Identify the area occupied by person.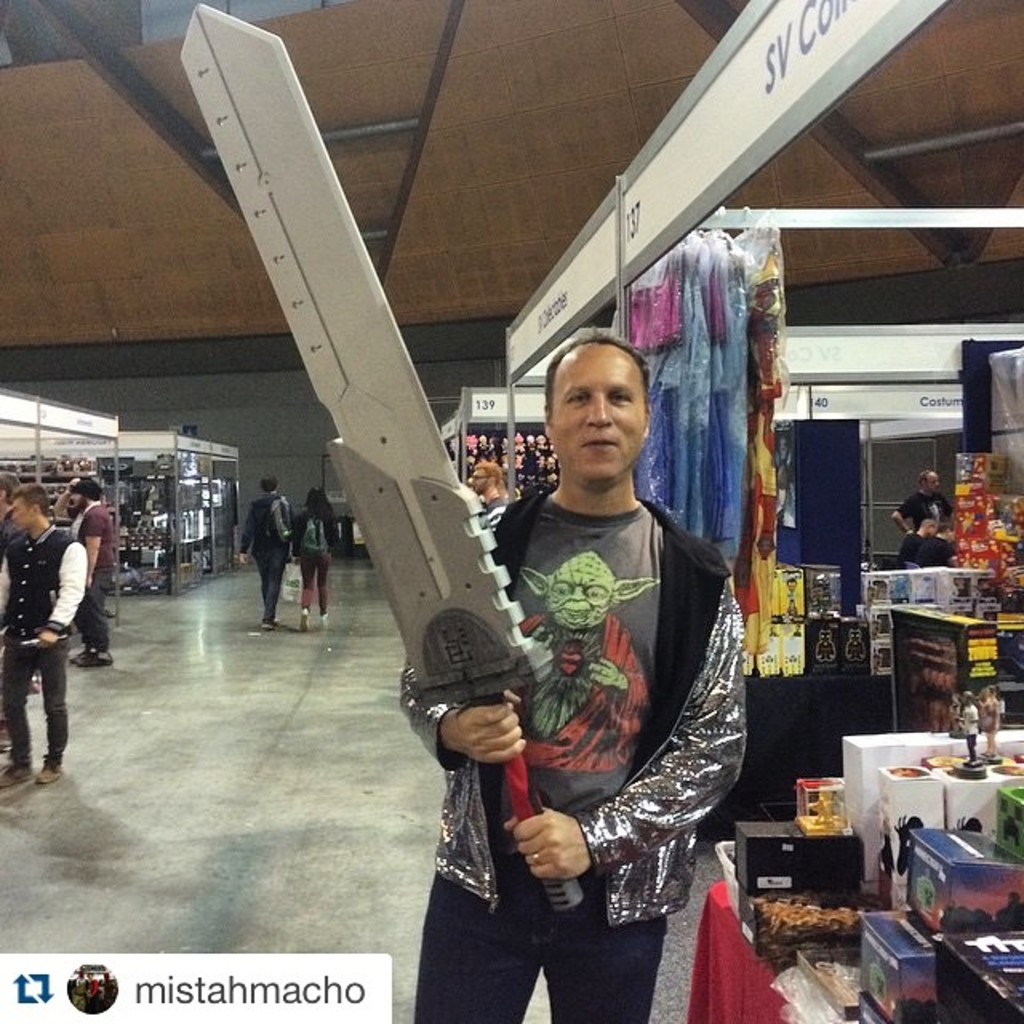
Area: x1=296, y1=482, x2=349, y2=635.
